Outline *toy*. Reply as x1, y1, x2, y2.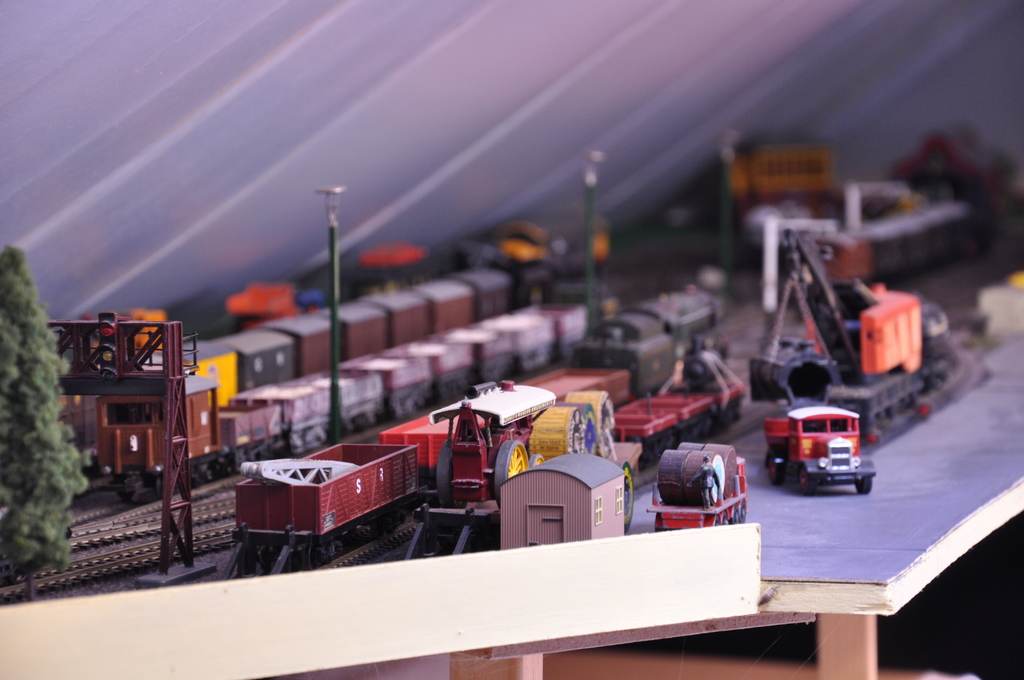
216, 439, 424, 584.
